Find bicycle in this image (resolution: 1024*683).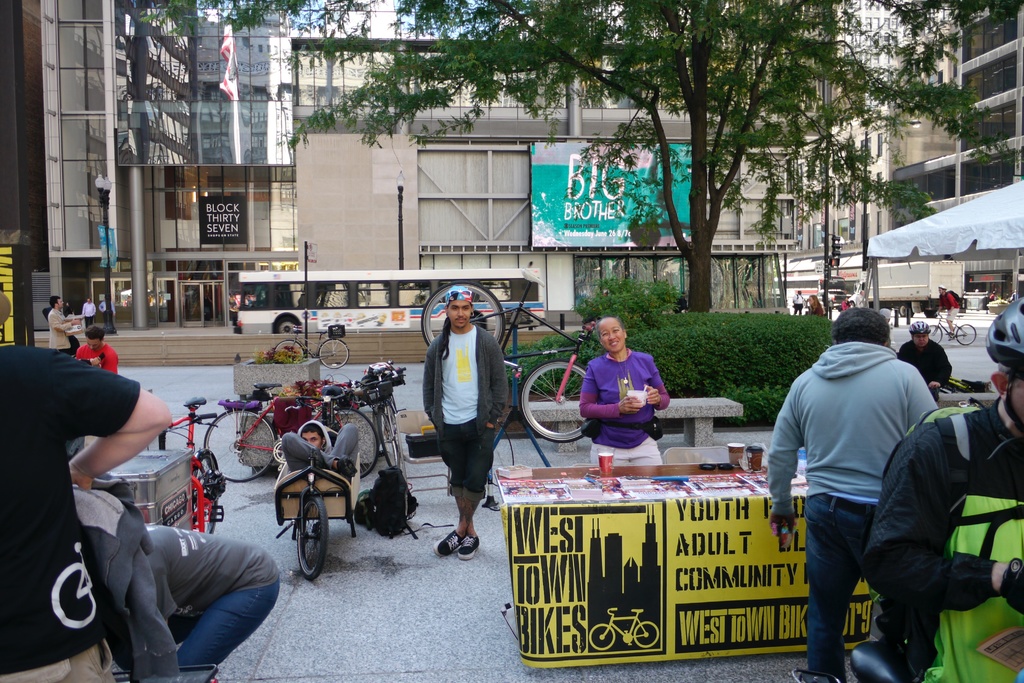
588/605/659/648.
